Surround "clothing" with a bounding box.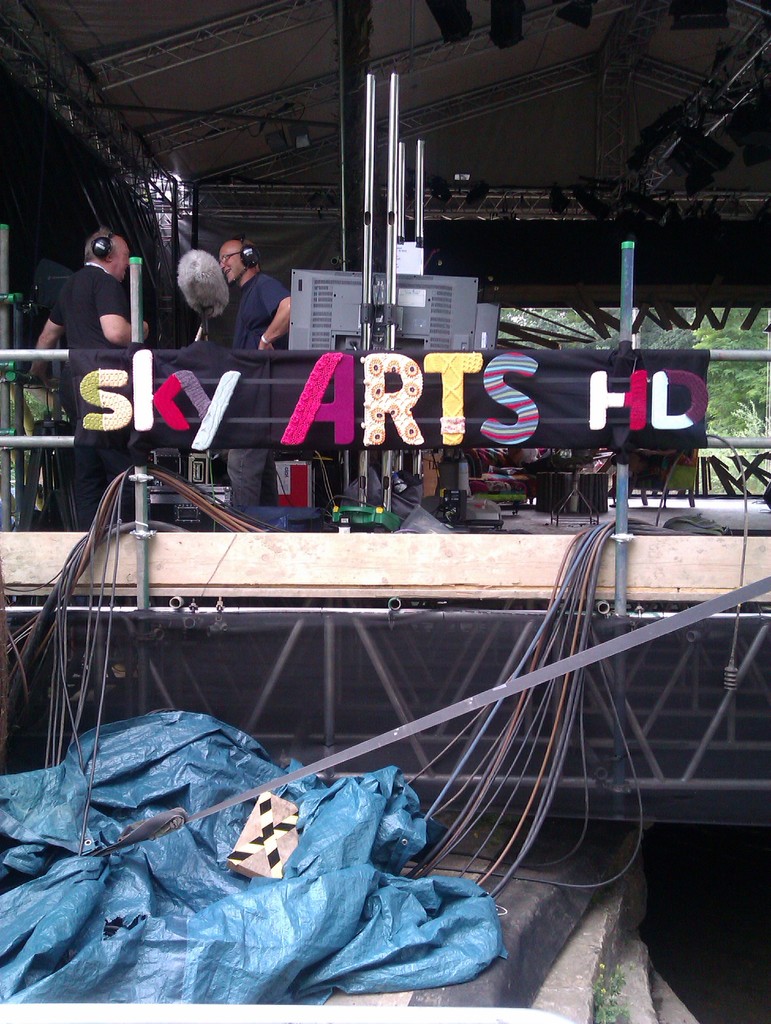
rect(227, 267, 286, 508).
